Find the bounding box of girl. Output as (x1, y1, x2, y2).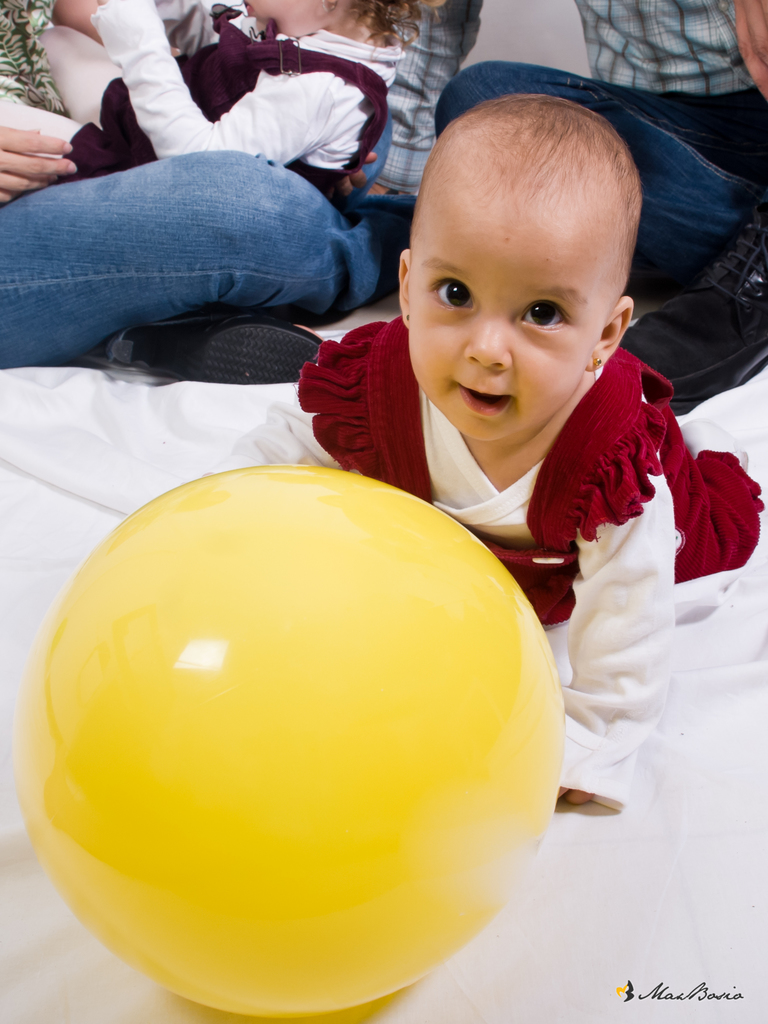
(0, 0, 445, 204).
